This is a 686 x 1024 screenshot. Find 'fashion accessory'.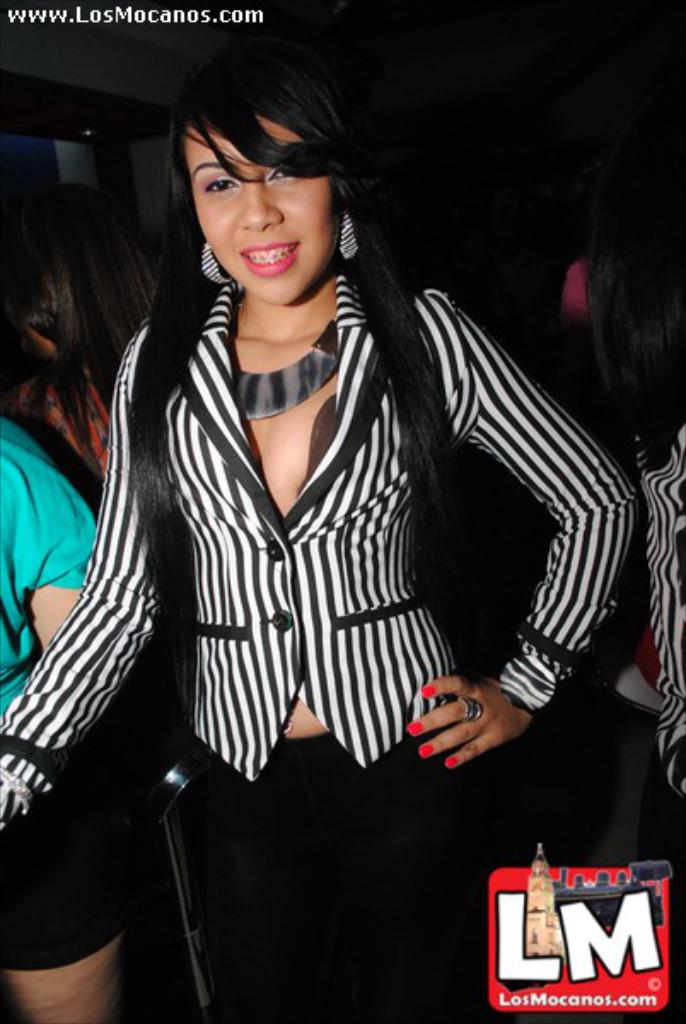
Bounding box: locate(338, 205, 358, 258).
